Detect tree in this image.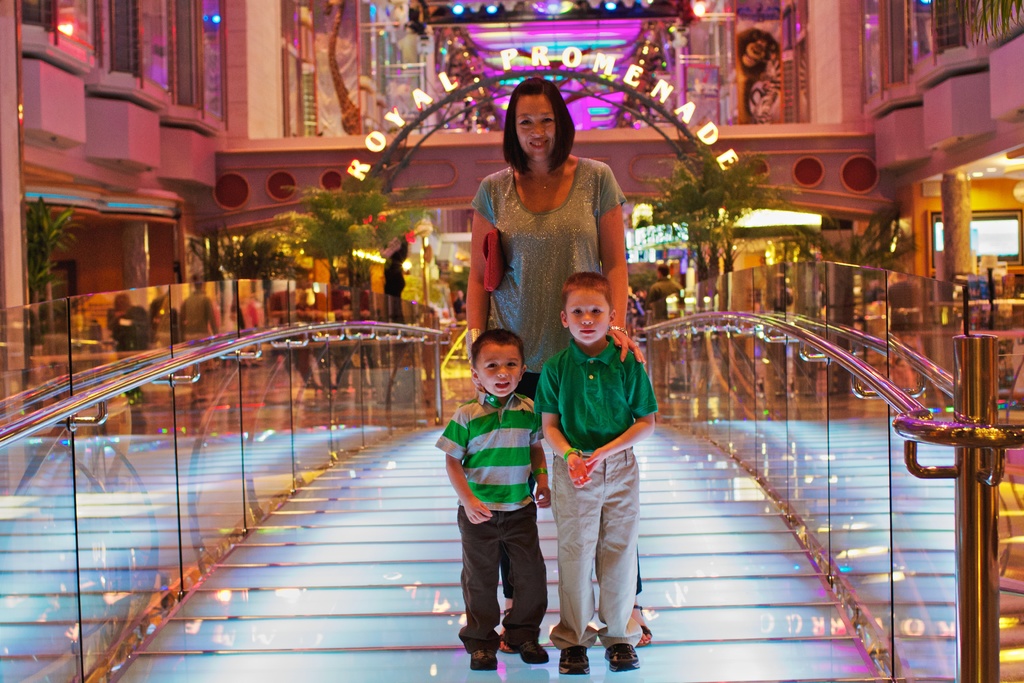
Detection: 25 192 93 343.
